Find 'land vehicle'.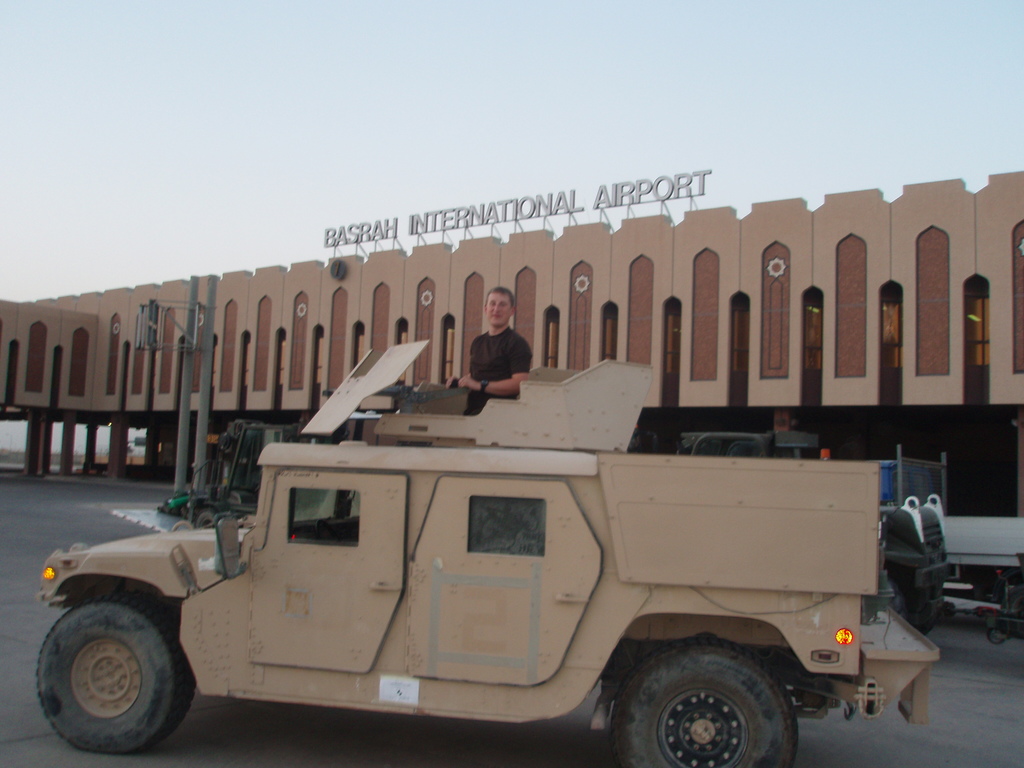
detection(31, 338, 940, 767).
